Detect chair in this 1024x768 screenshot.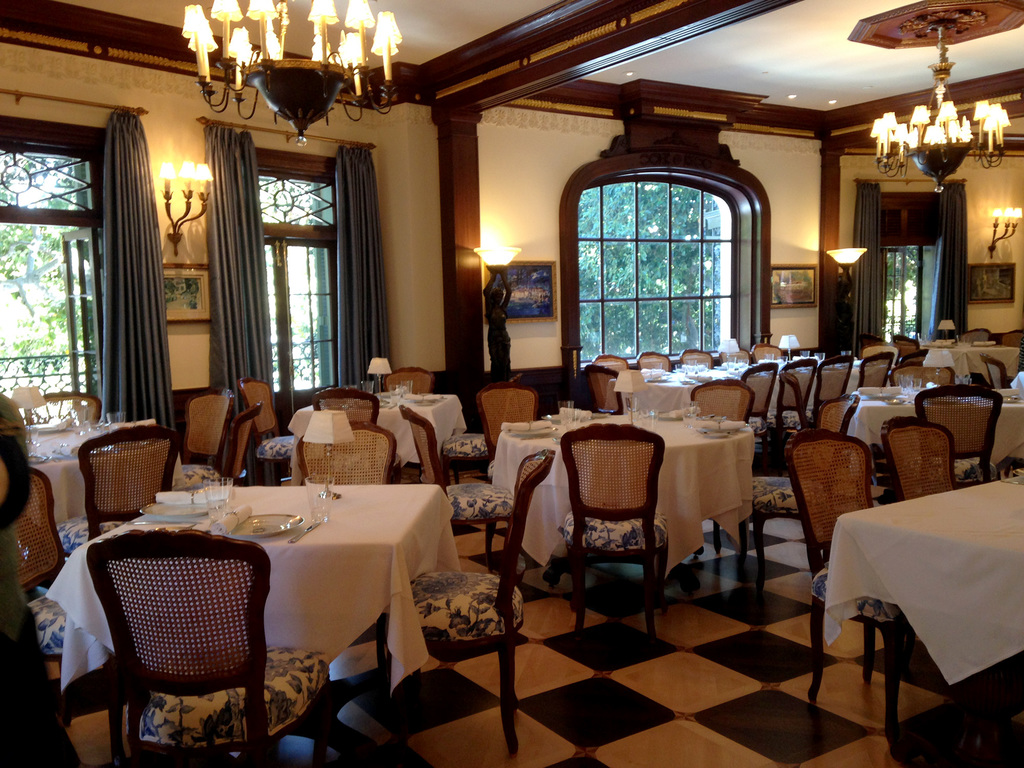
Detection: crop(375, 445, 555, 759).
